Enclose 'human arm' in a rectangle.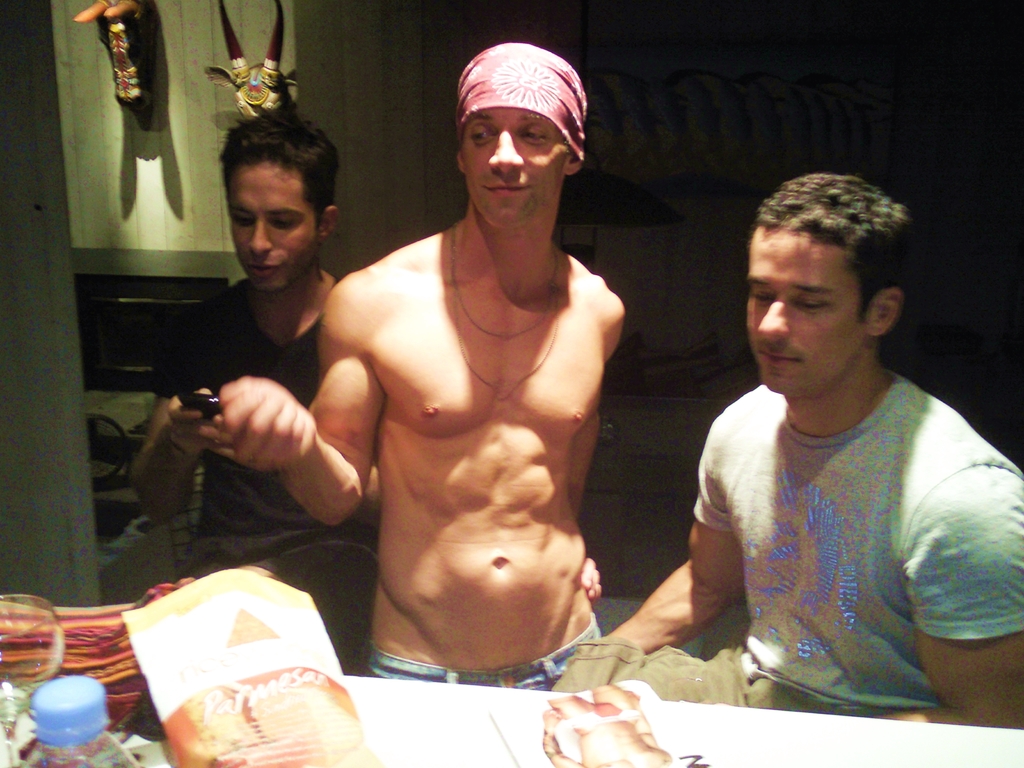
[x1=599, y1=434, x2=747, y2=656].
